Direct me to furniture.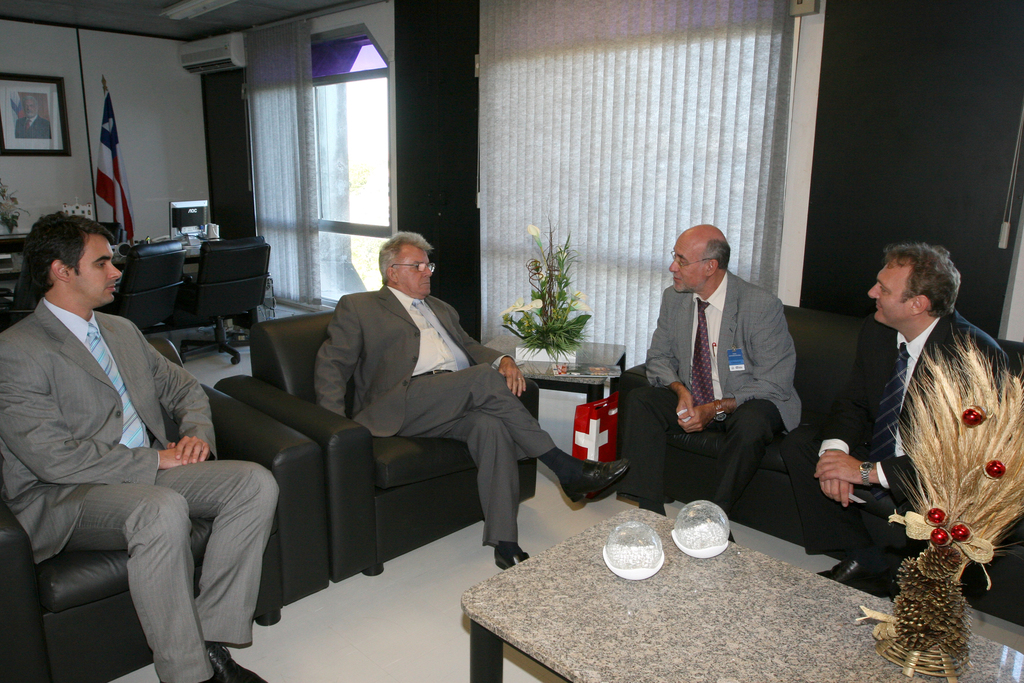
Direction: region(178, 237, 273, 365).
